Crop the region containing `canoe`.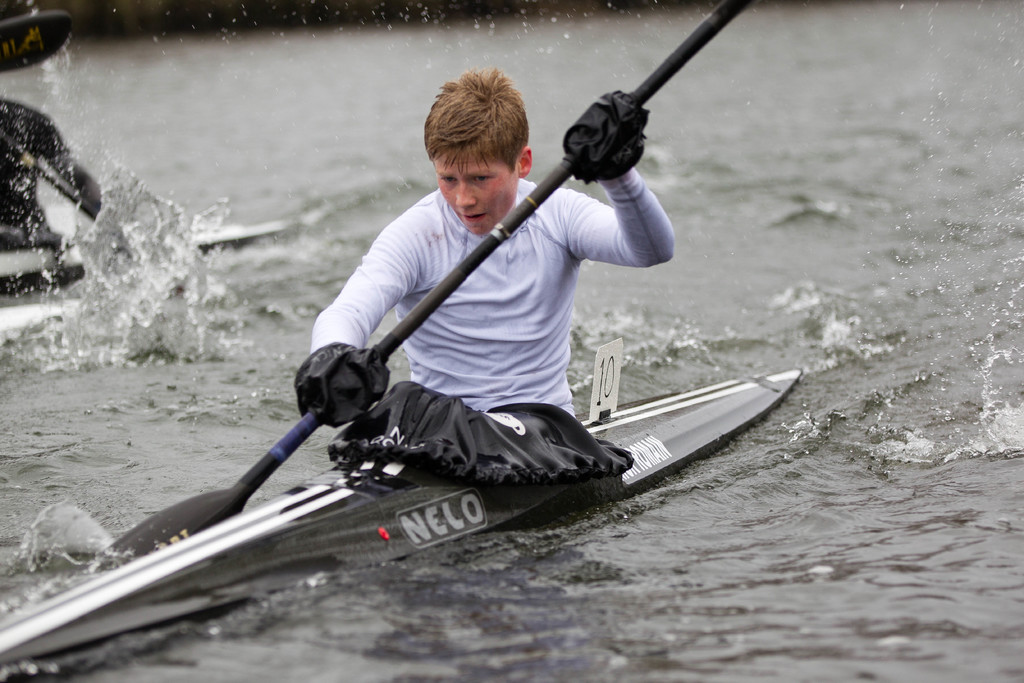
Crop region: region(0, 366, 794, 655).
